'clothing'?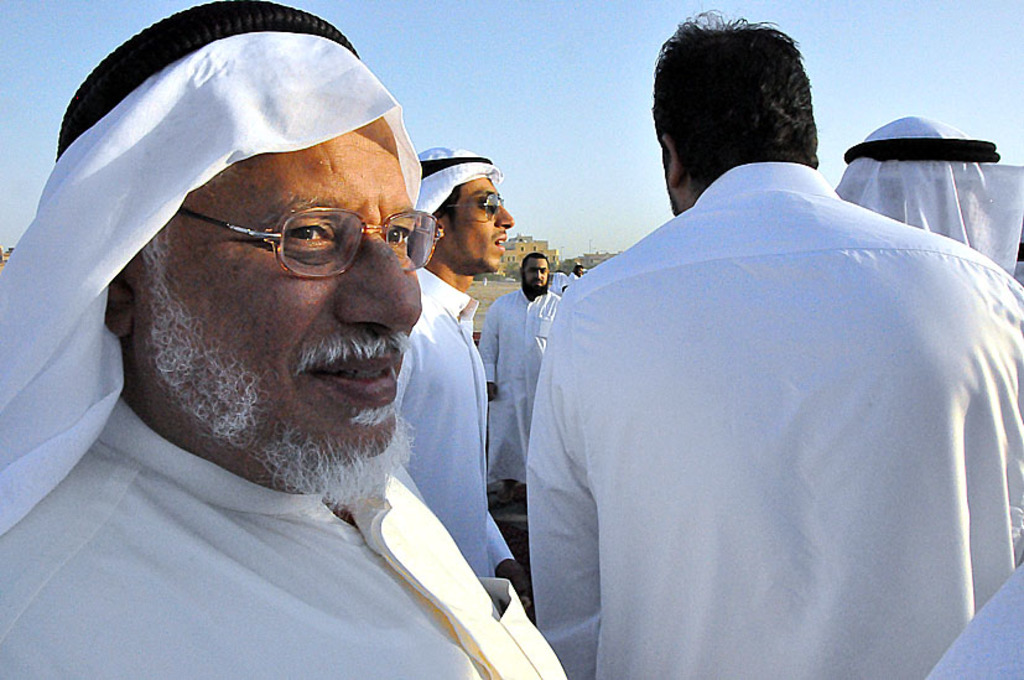
557, 272, 582, 287
